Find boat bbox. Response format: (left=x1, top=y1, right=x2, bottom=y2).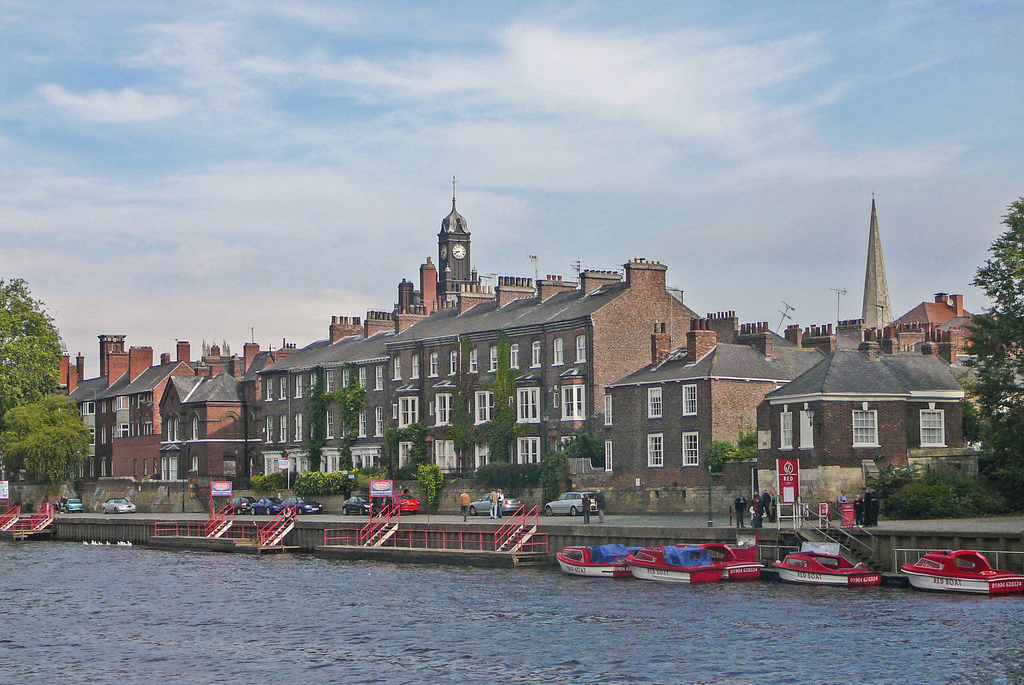
(left=626, top=542, right=765, bottom=584).
